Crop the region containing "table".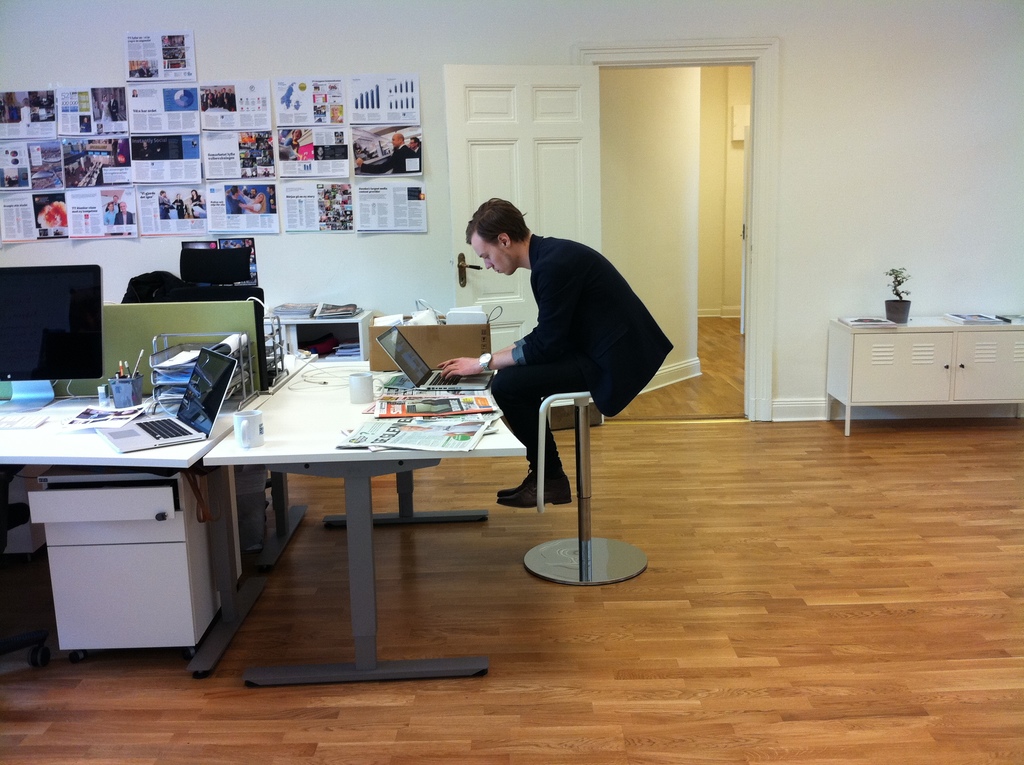
Crop region: (x1=828, y1=321, x2=1023, y2=436).
